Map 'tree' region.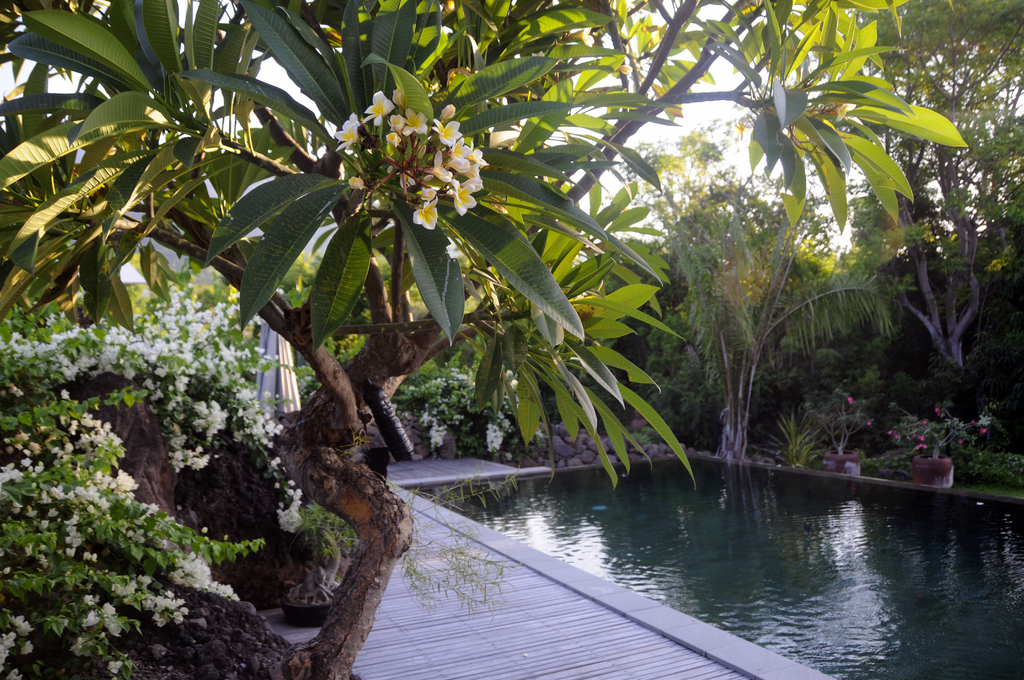
Mapped to (663,211,902,449).
